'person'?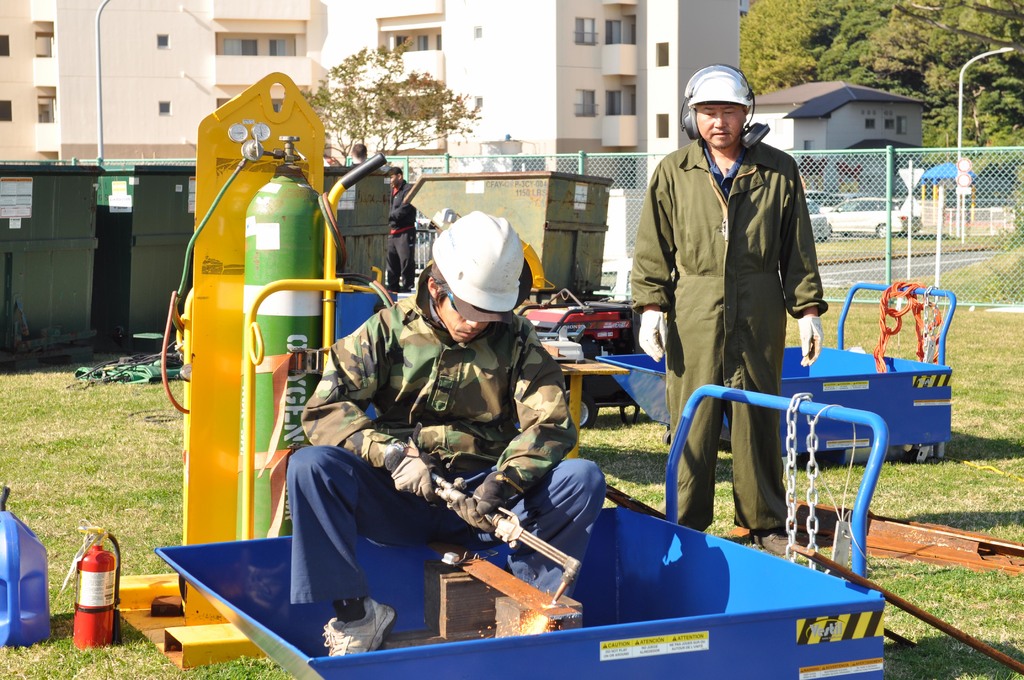
select_region(633, 75, 830, 537)
